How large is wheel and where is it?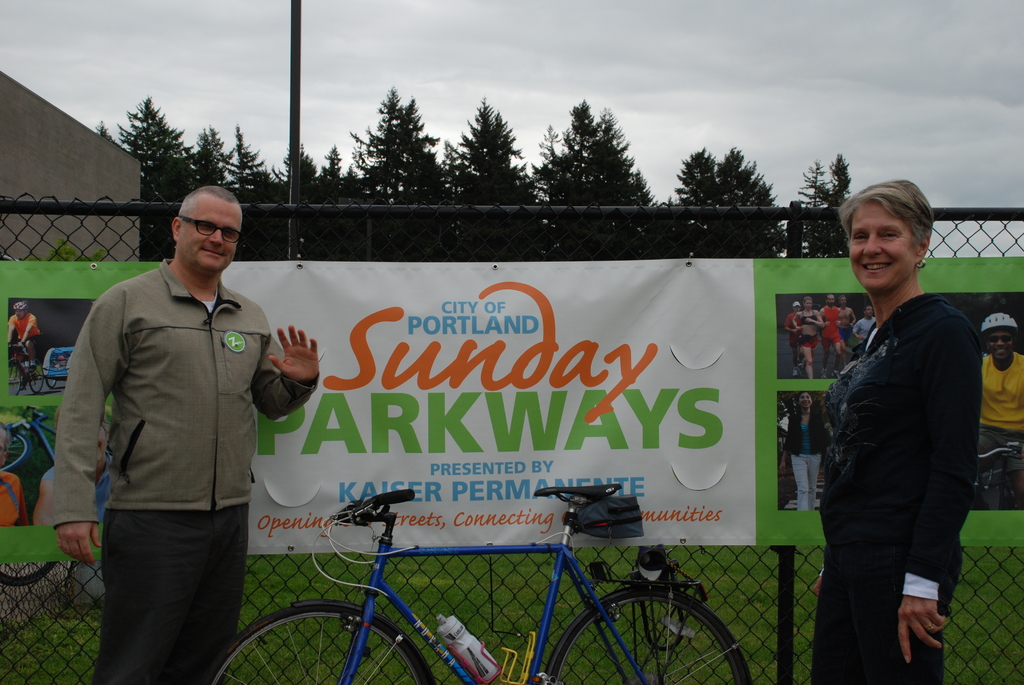
Bounding box: select_region(30, 361, 49, 393).
